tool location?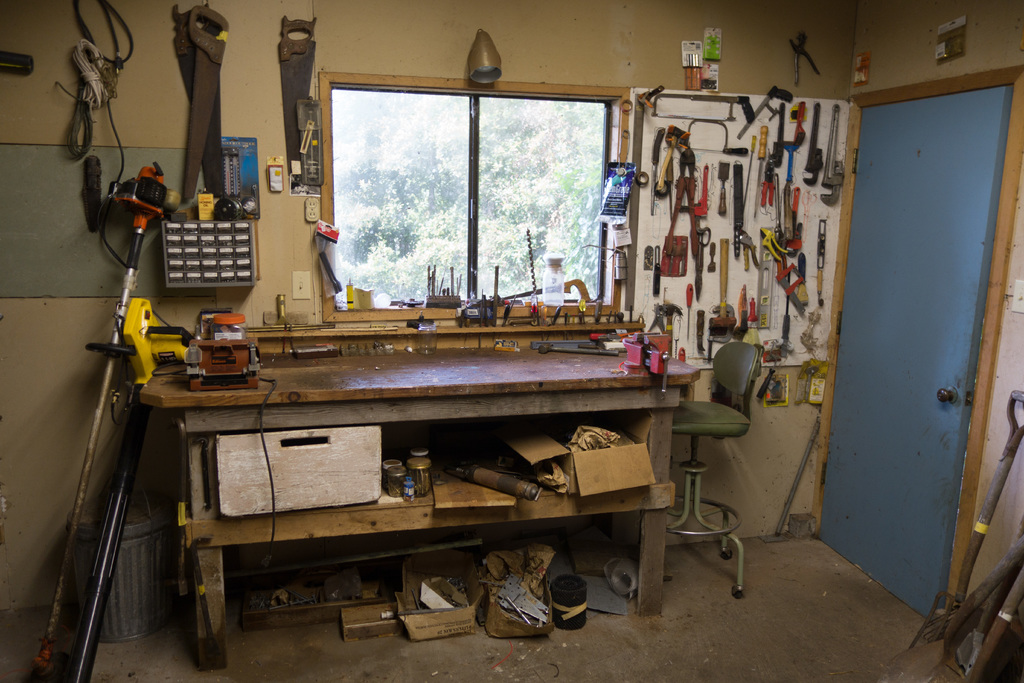
BBox(865, 522, 1023, 682)
